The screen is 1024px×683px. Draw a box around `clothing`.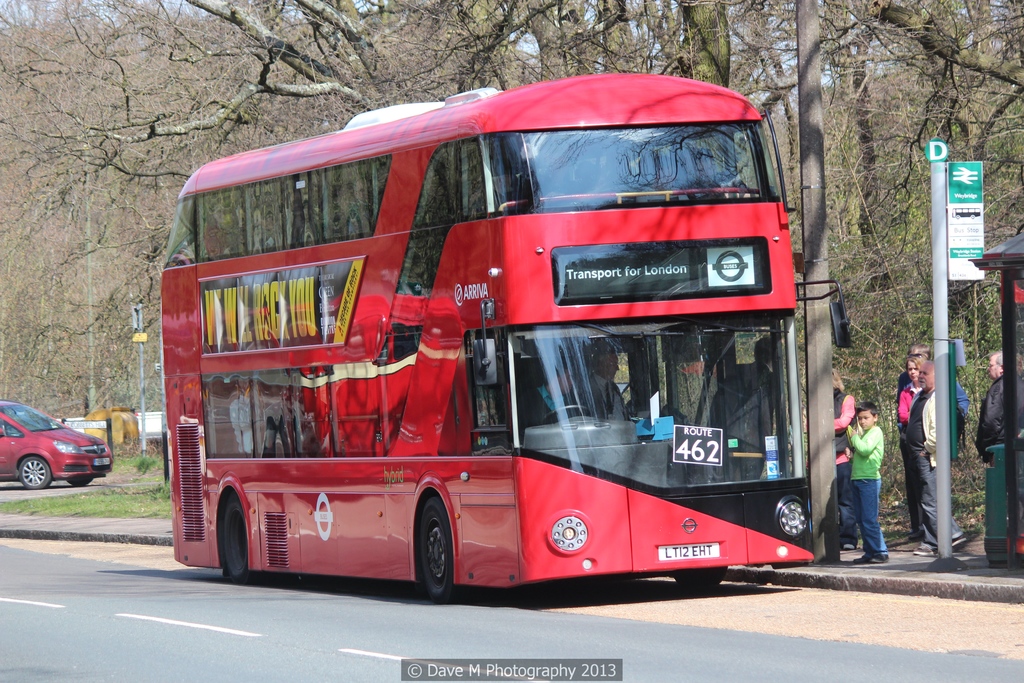
835 384 855 547.
